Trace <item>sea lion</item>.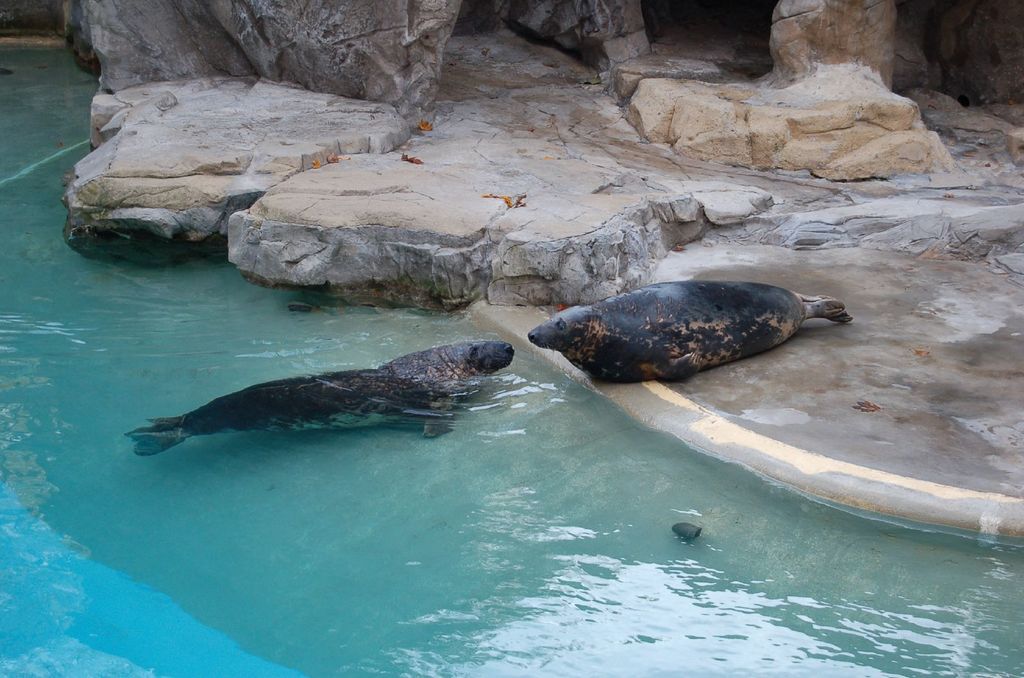
Traced to BBox(527, 282, 854, 382).
